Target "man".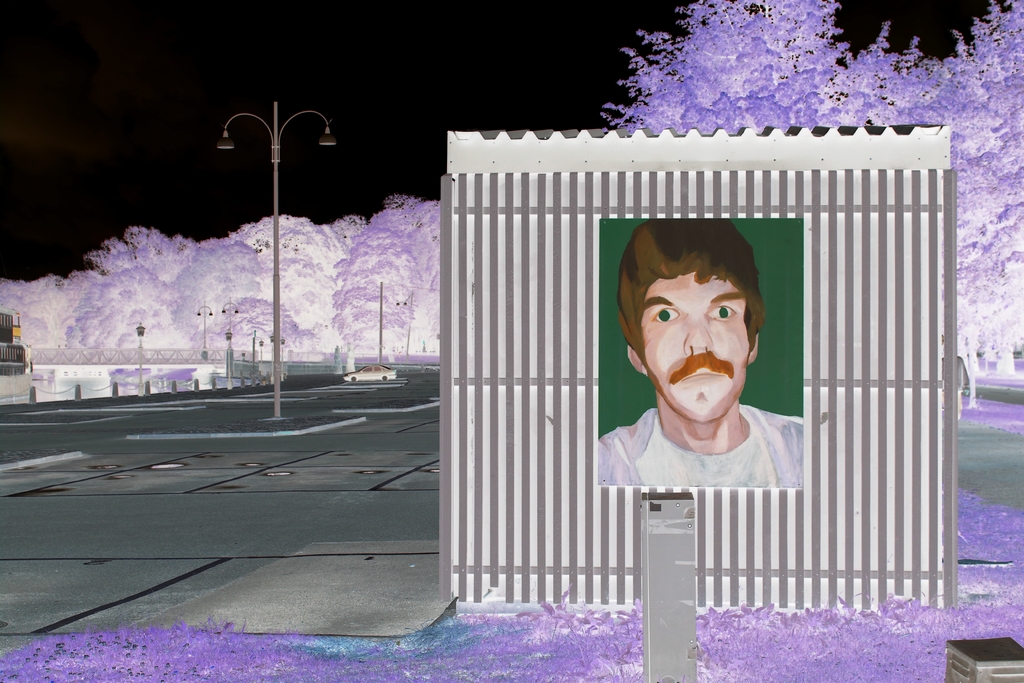
Target region: left=595, top=211, right=805, bottom=488.
